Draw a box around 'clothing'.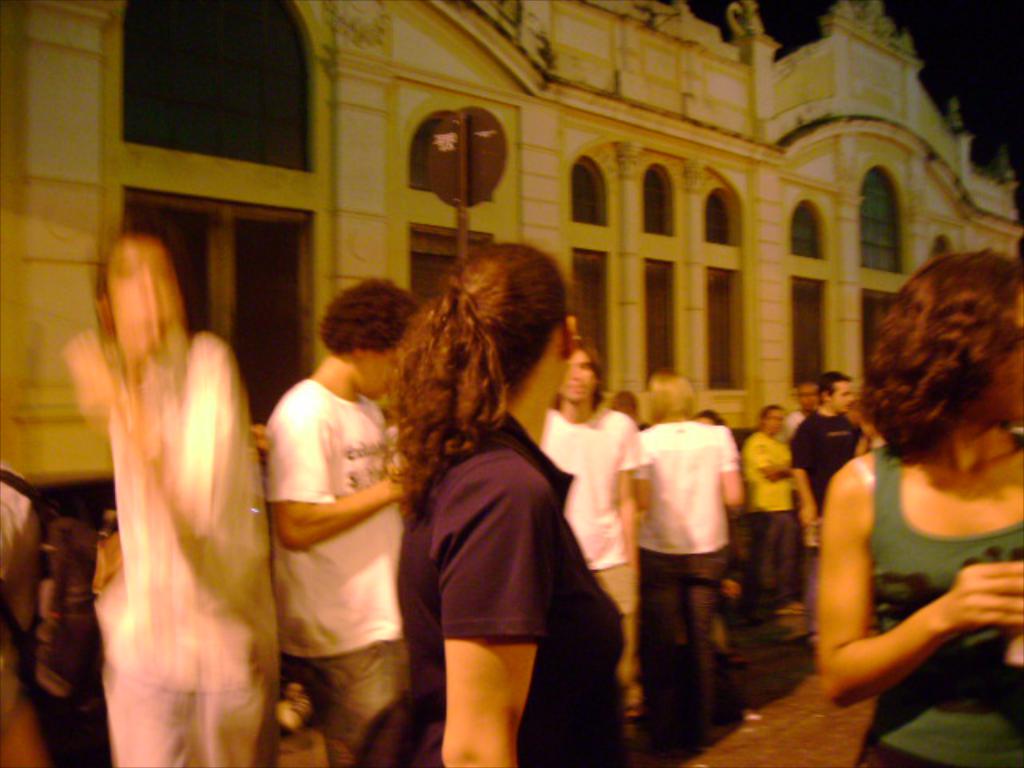
<bbox>821, 395, 1005, 728</bbox>.
